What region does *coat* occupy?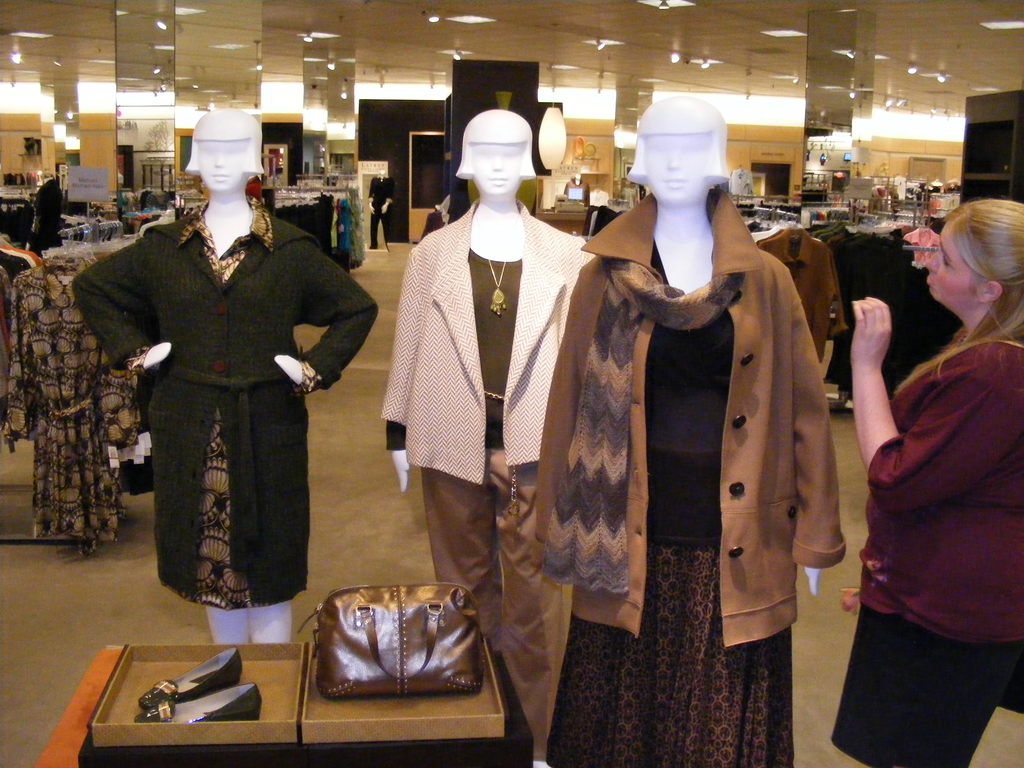
box=[524, 193, 851, 669].
